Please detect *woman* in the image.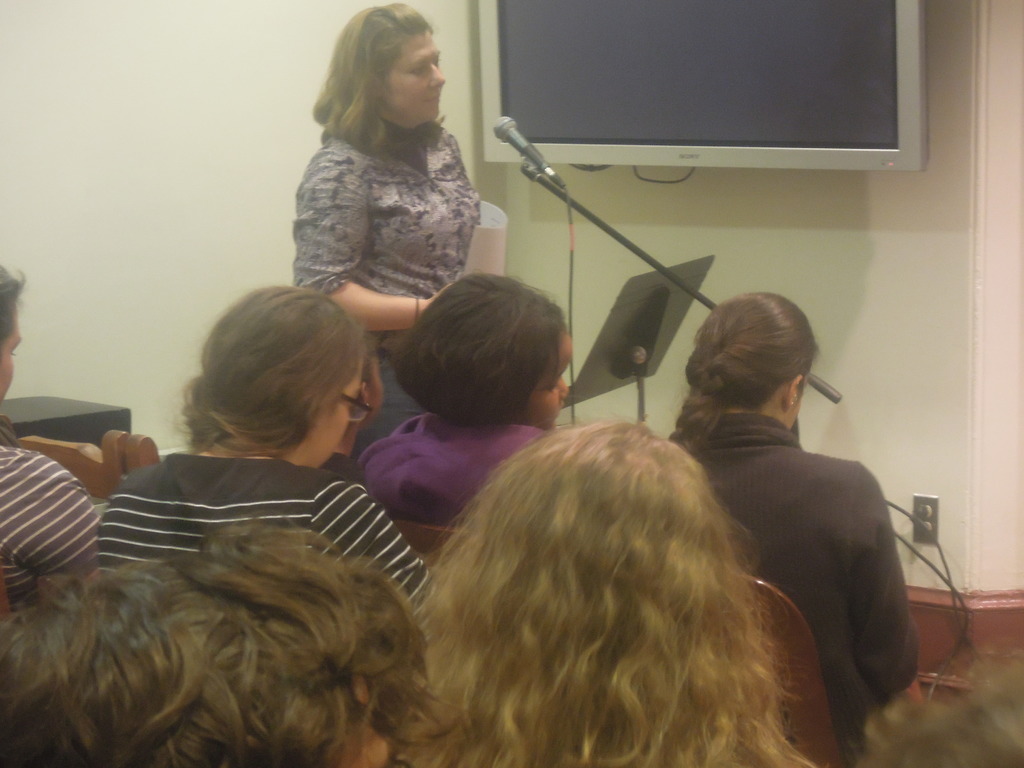
box=[353, 259, 574, 534].
